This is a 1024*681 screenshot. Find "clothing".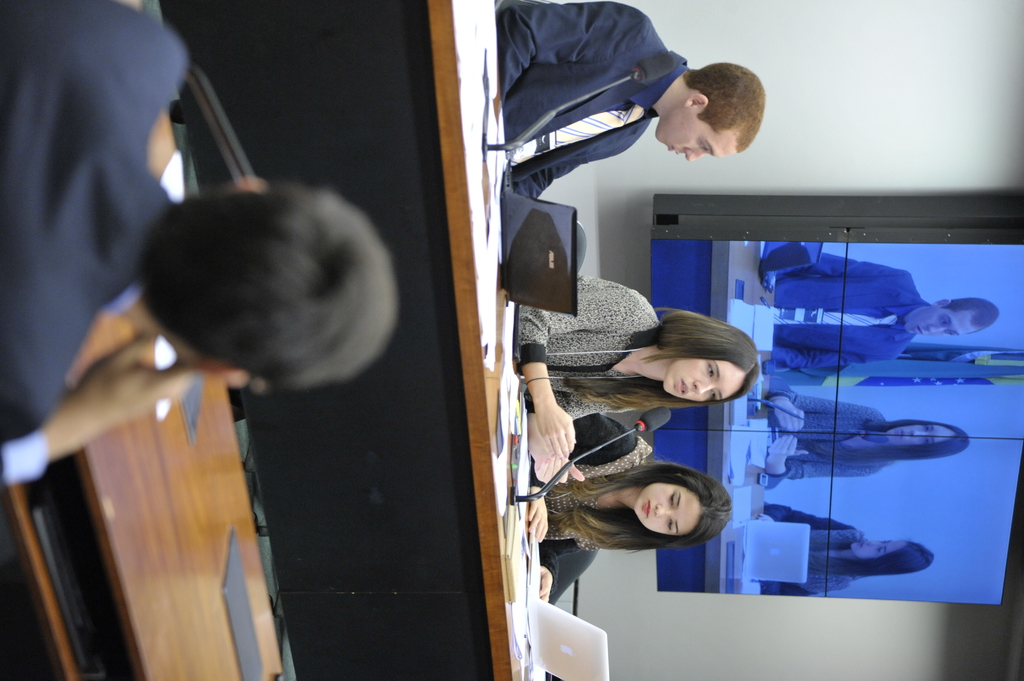
Bounding box: (764,398,905,477).
